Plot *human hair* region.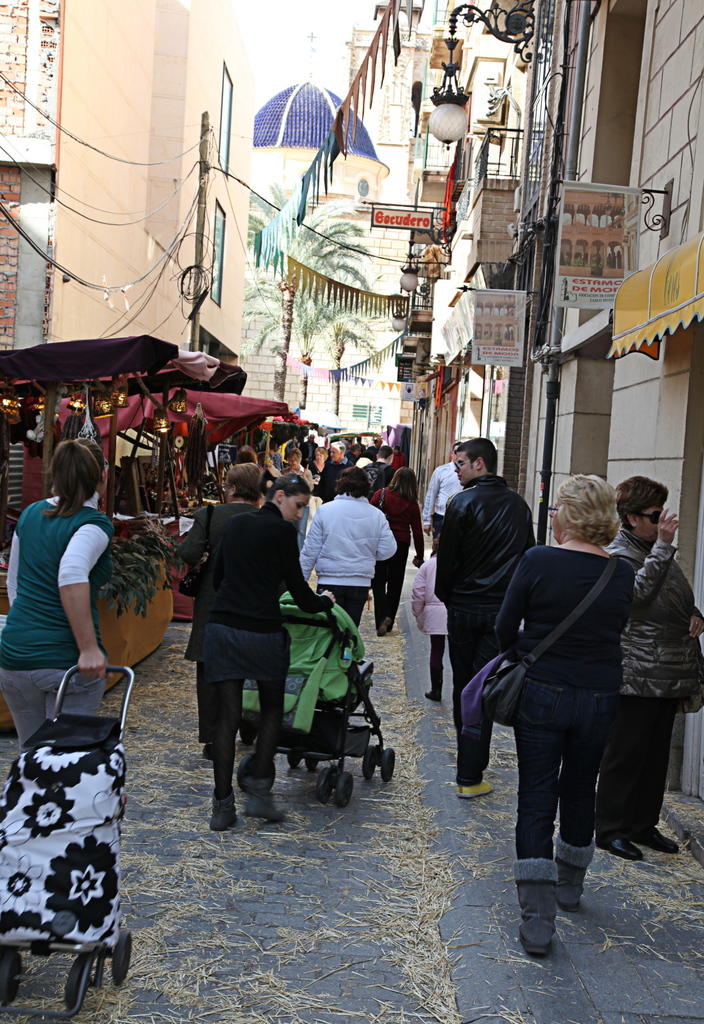
Plotted at pyautogui.locateOnScreen(226, 457, 261, 506).
